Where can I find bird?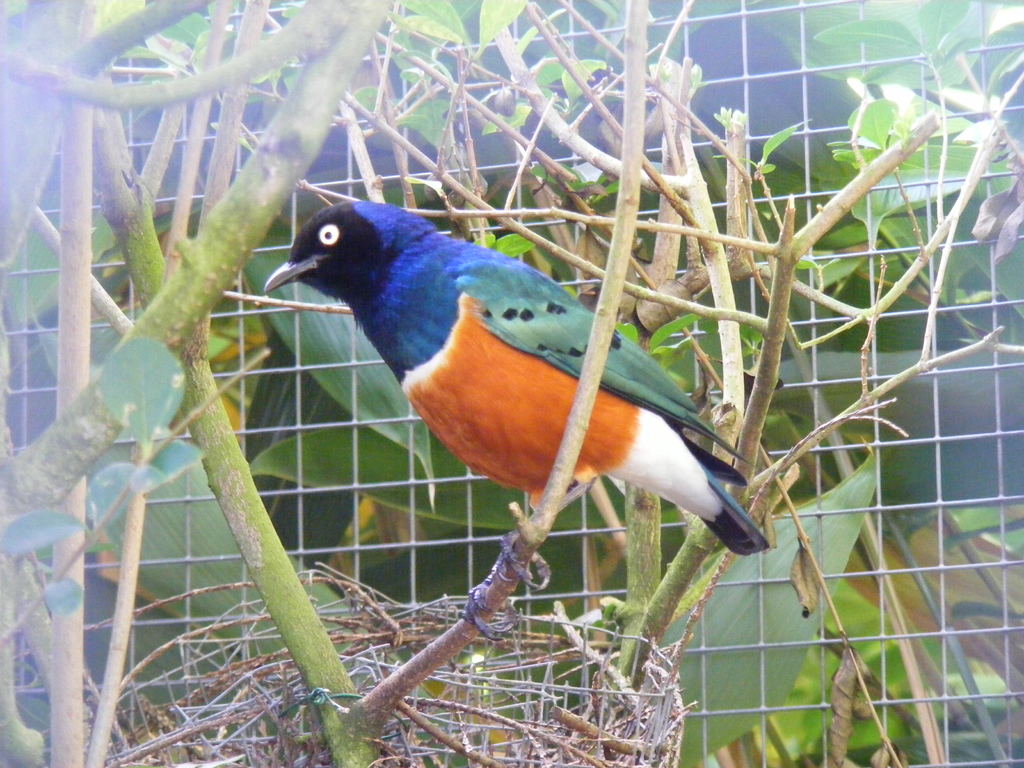
You can find it at x1=249, y1=186, x2=774, y2=582.
